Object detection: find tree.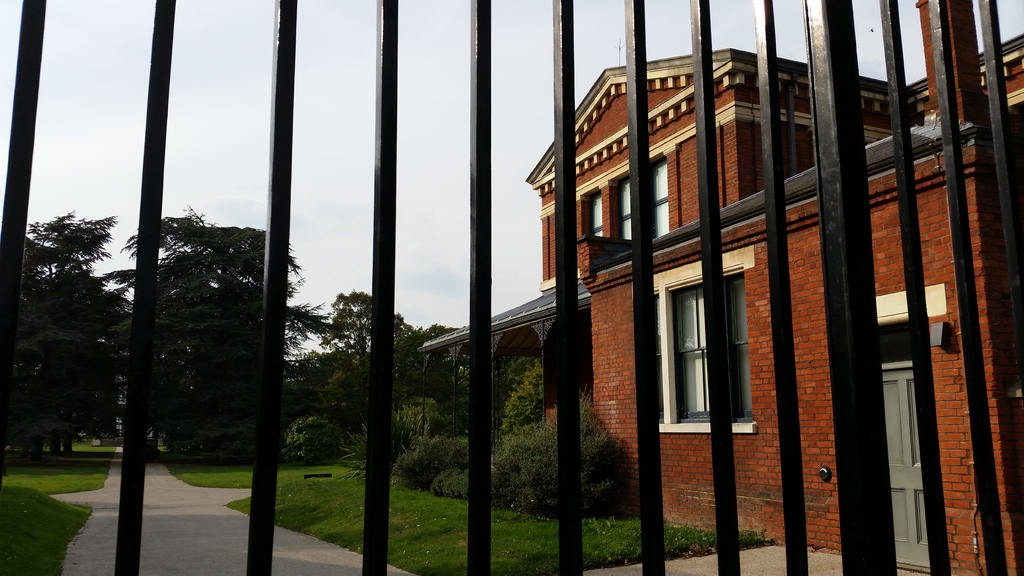
locate(286, 284, 465, 476).
